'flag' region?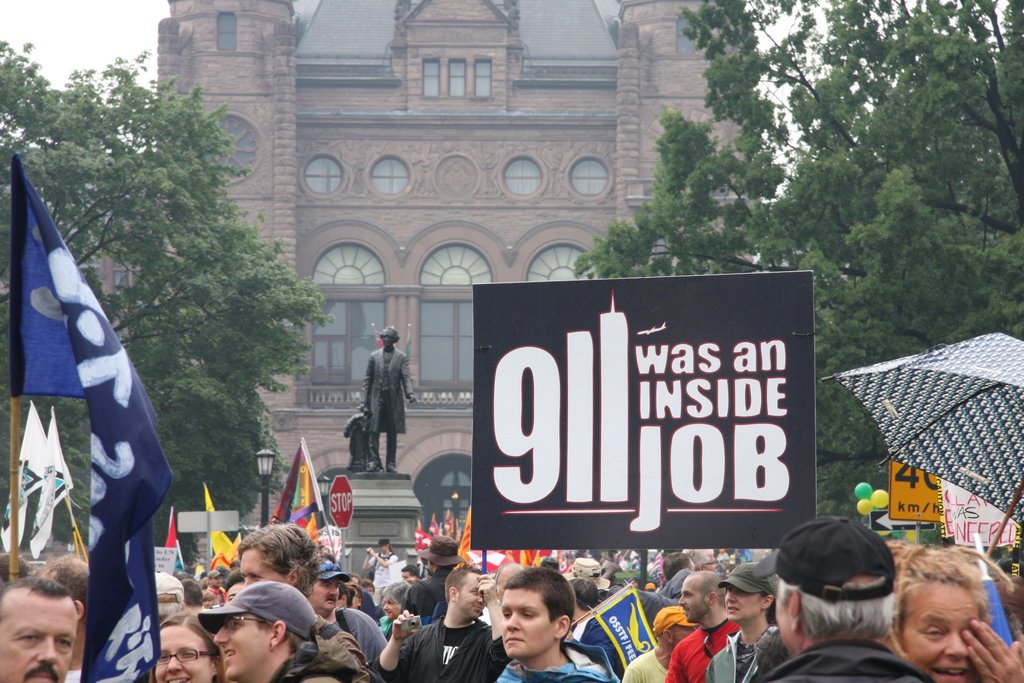
Rect(460, 514, 508, 577)
